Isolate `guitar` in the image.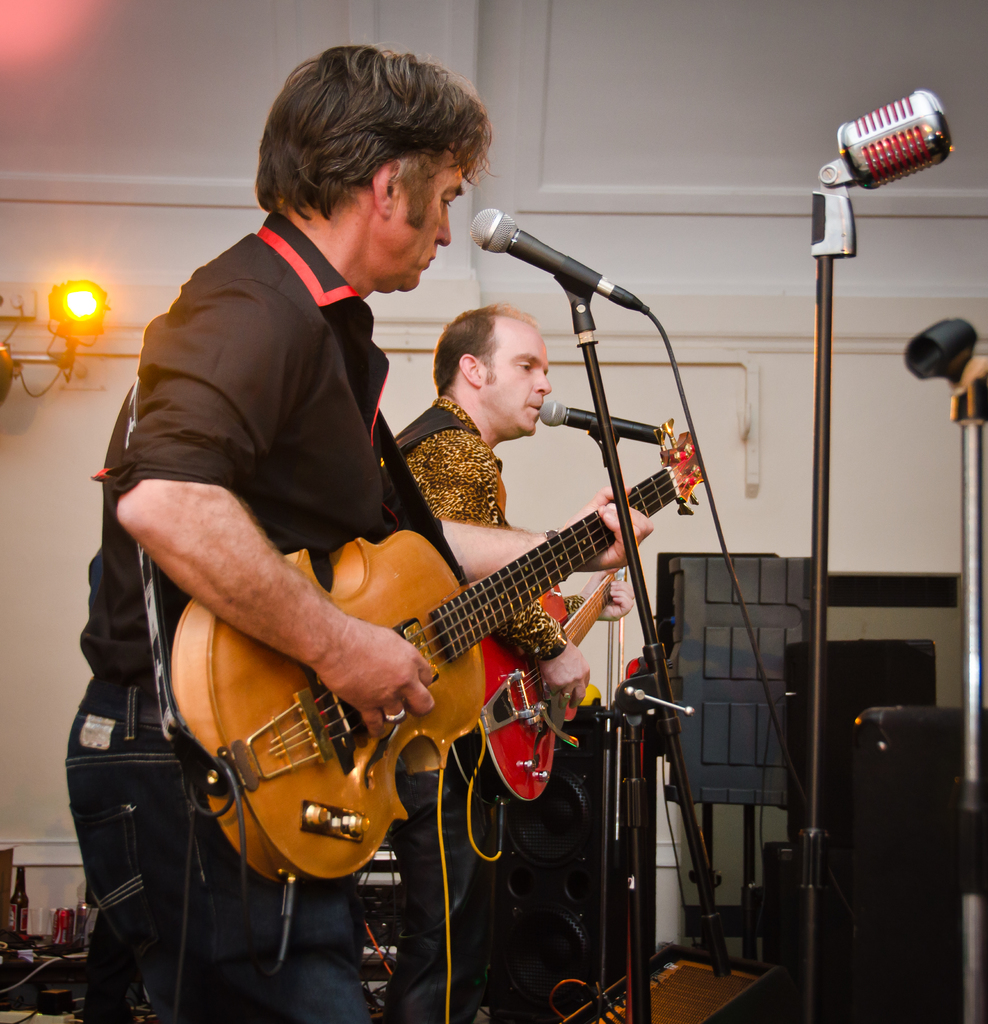
Isolated region: {"left": 432, "top": 543, "right": 621, "bottom": 809}.
